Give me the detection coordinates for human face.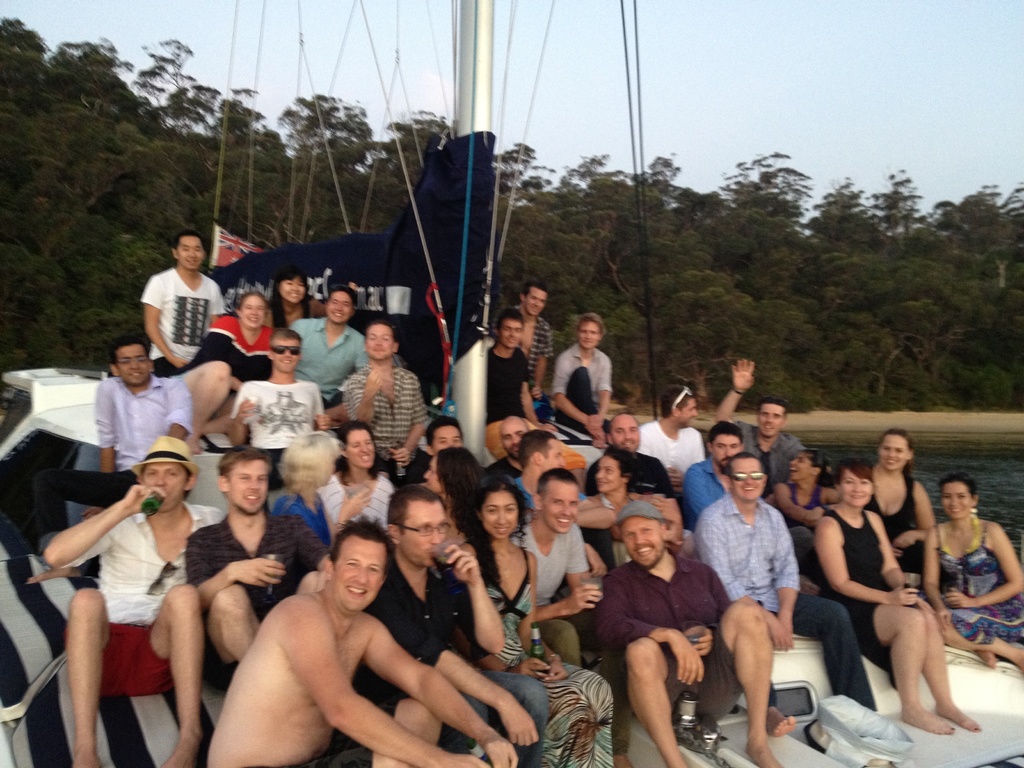
<box>732,458,764,494</box>.
